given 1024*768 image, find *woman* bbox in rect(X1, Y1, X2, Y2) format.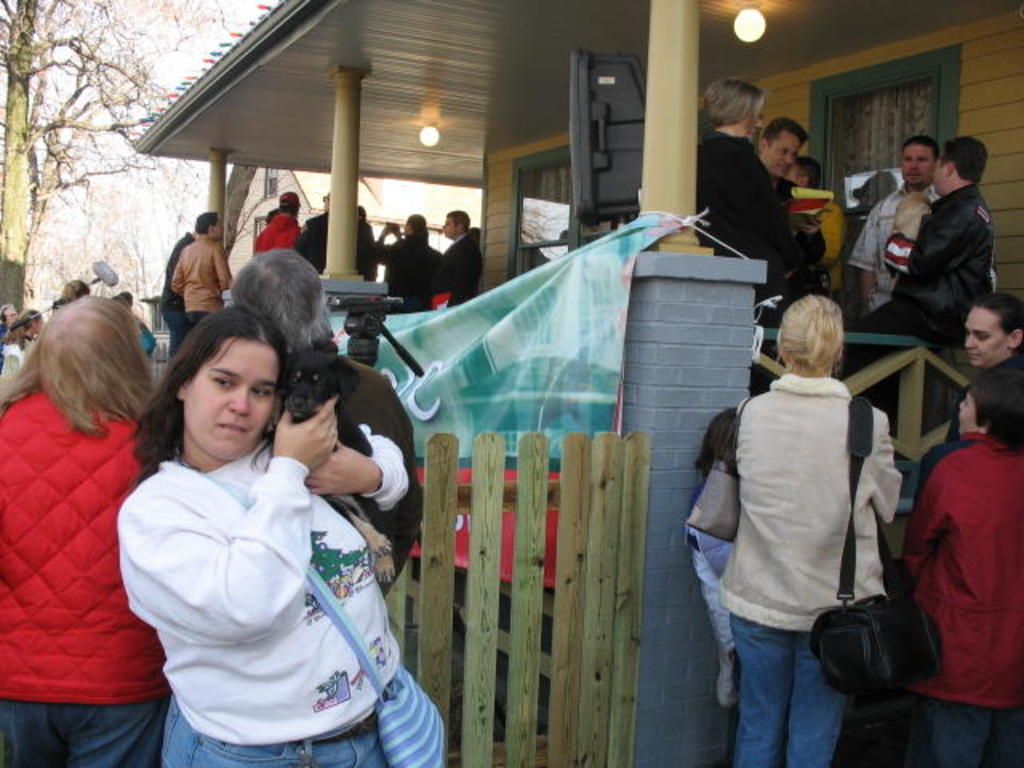
rect(728, 299, 907, 766).
